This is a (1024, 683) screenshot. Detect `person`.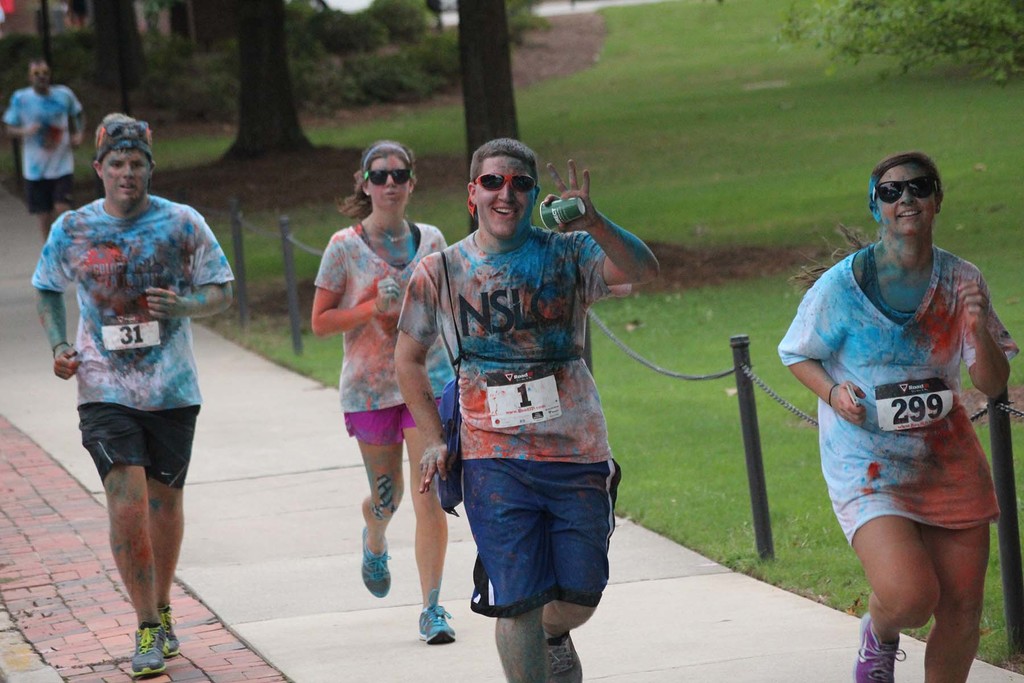
32/108/232/673.
